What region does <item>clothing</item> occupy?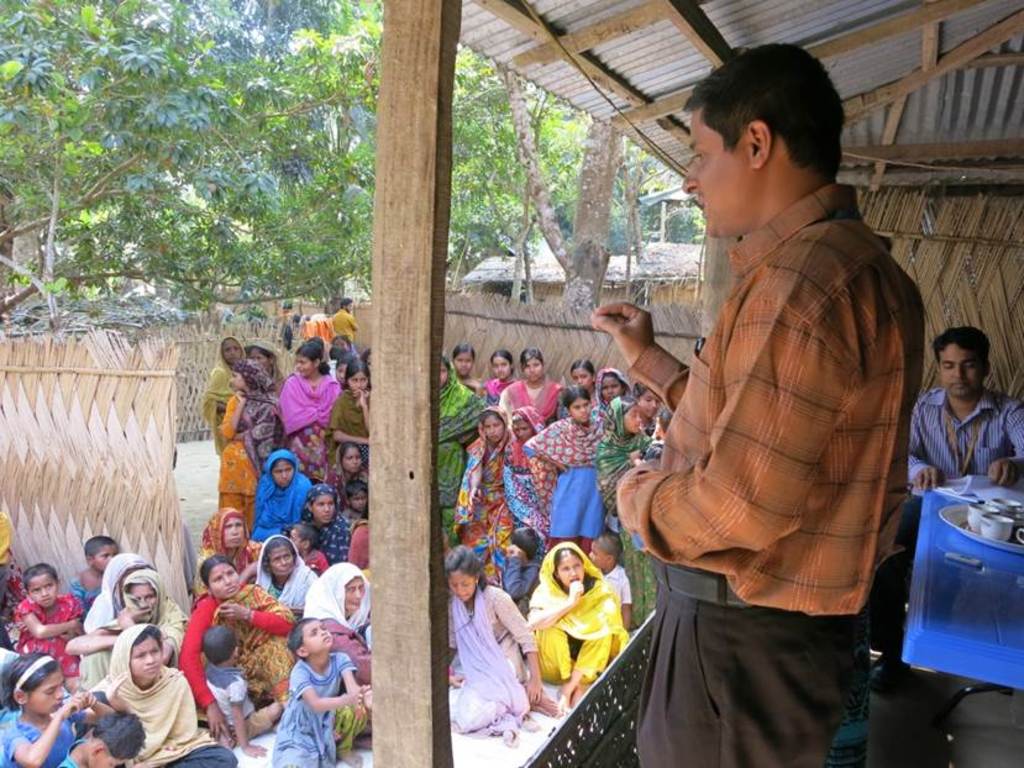
[206, 653, 253, 724].
